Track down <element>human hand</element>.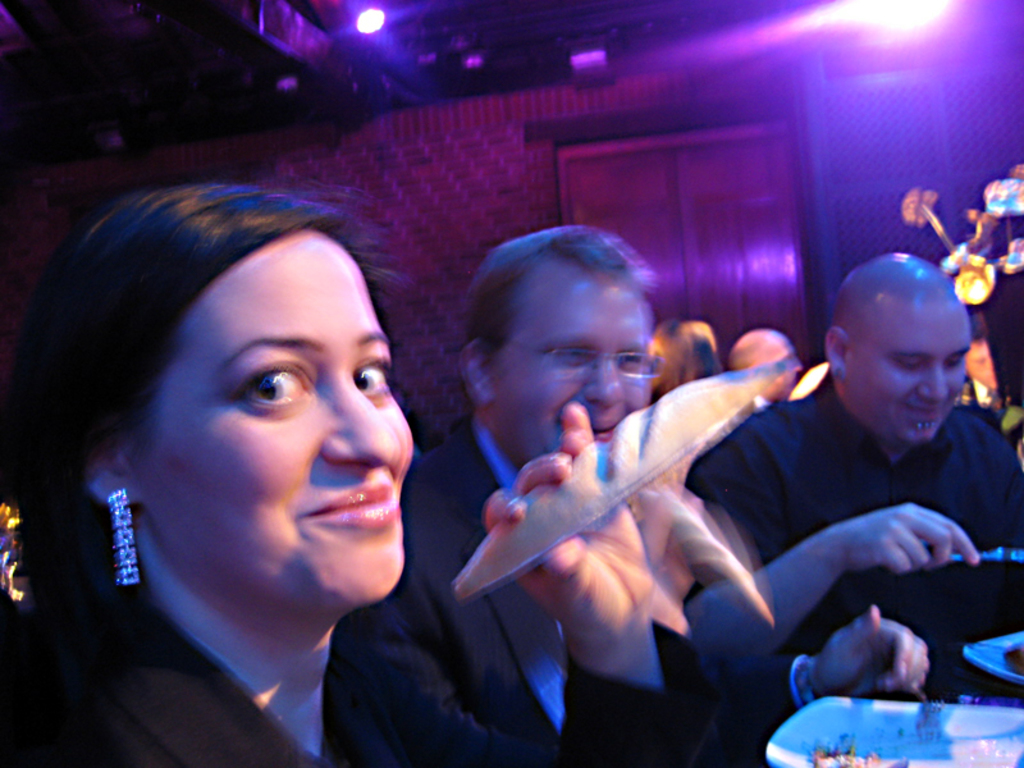
Tracked to box=[847, 512, 979, 599].
